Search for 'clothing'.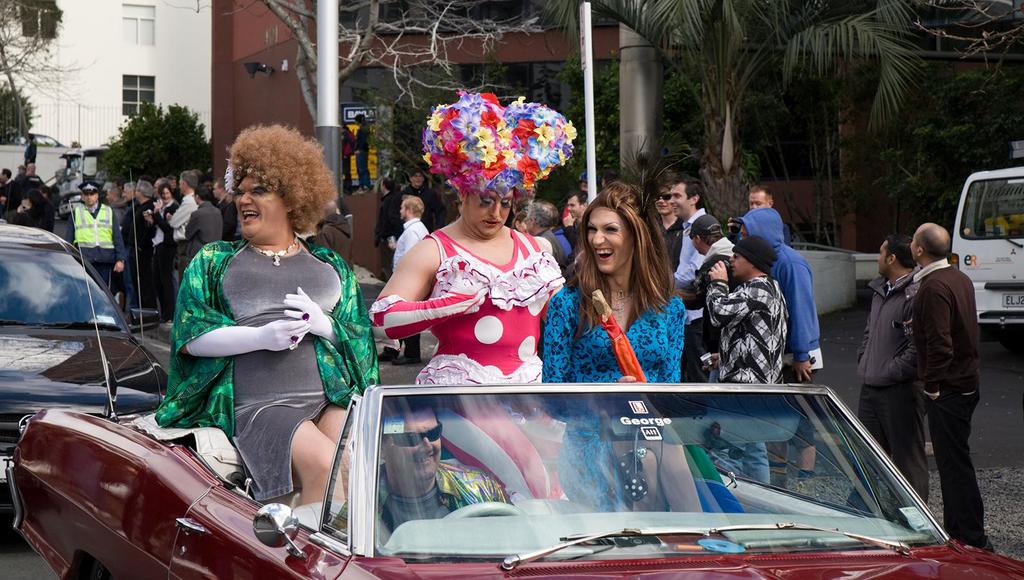
Found at l=541, t=226, r=568, b=269.
